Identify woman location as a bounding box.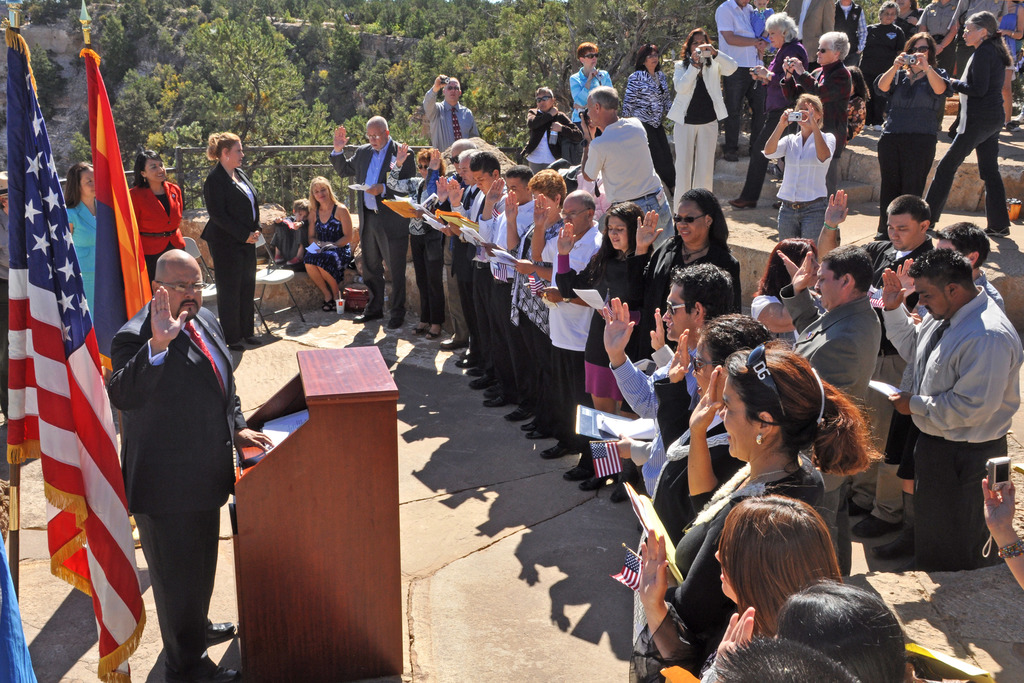
[627, 309, 769, 643].
